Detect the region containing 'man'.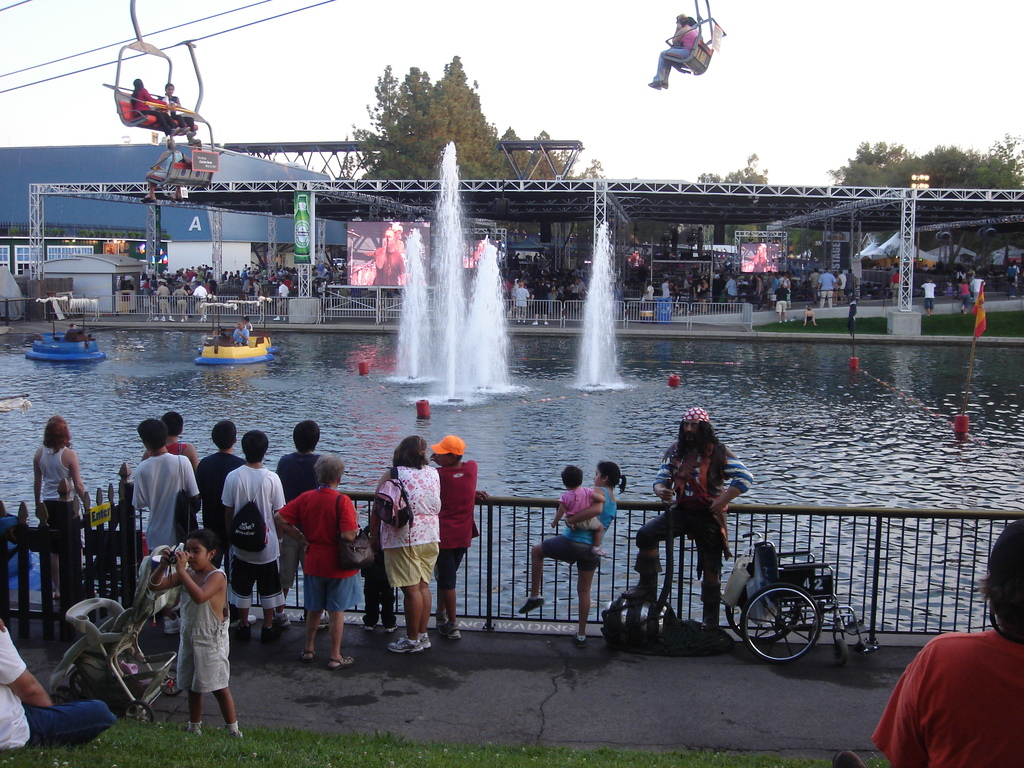
left=772, top=282, right=790, bottom=323.
